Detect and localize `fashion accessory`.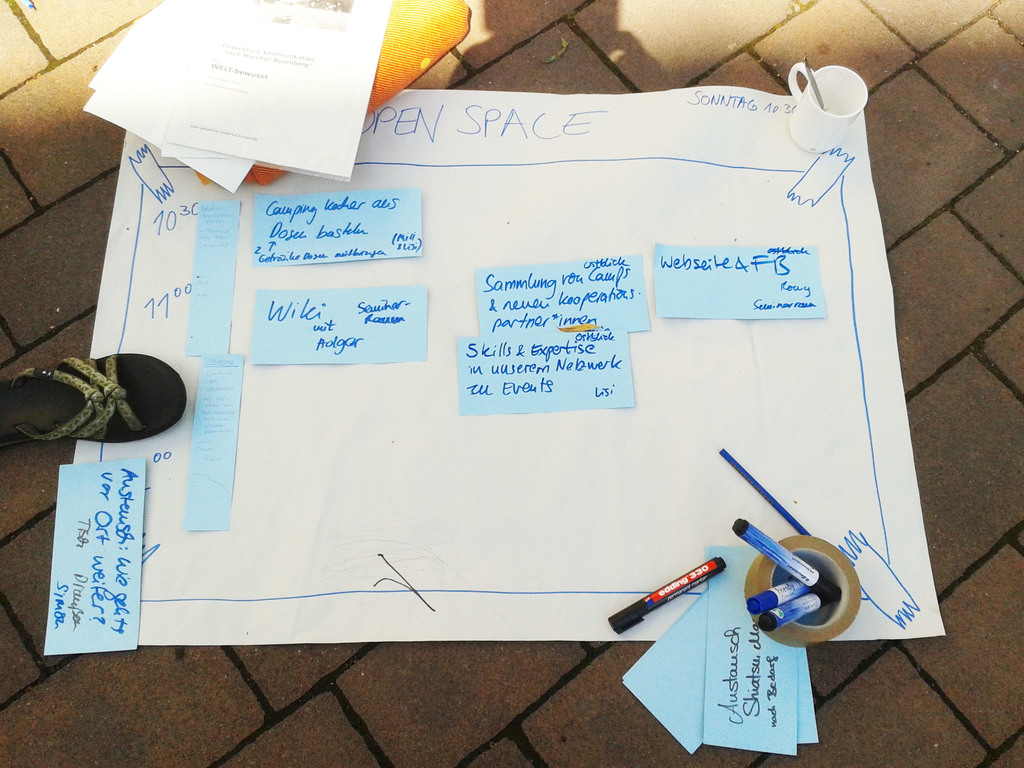
Localized at left=0, top=352, right=190, bottom=445.
